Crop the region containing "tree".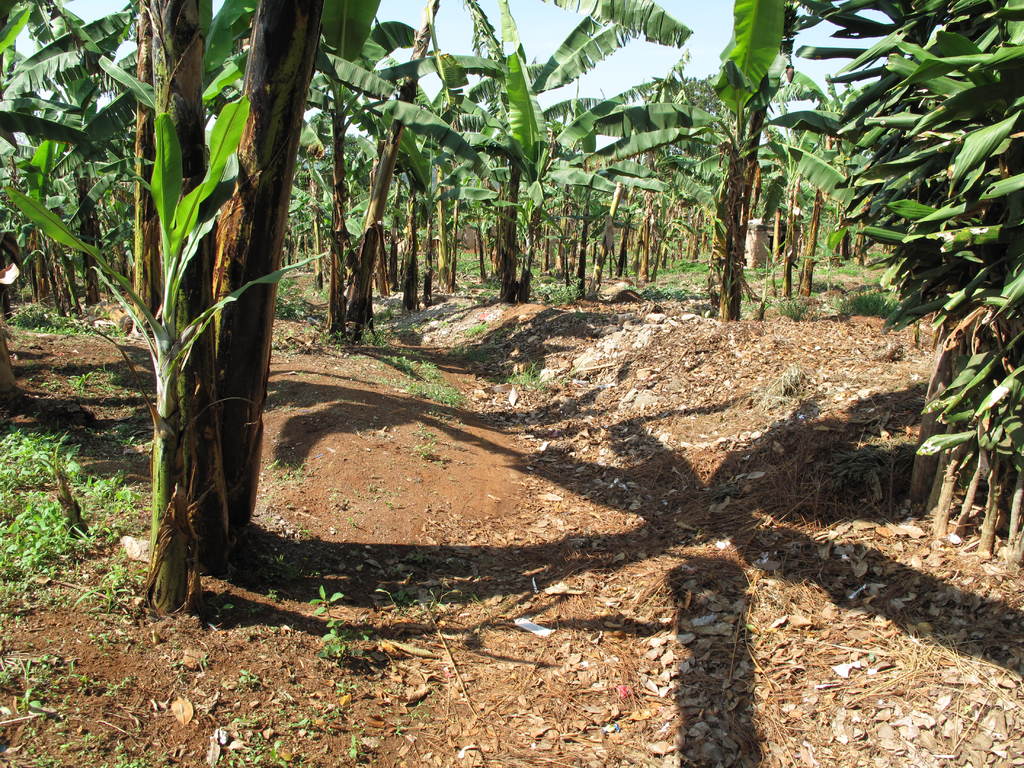
Crop region: 124 0 335 608.
